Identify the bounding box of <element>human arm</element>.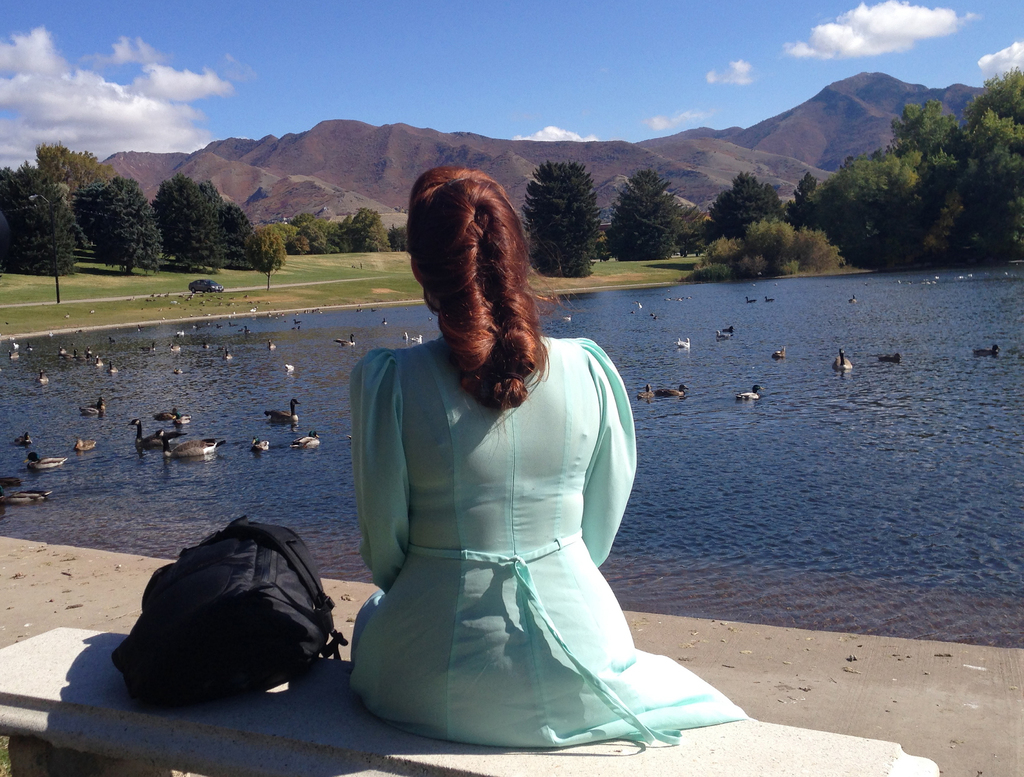
rect(580, 340, 639, 567).
